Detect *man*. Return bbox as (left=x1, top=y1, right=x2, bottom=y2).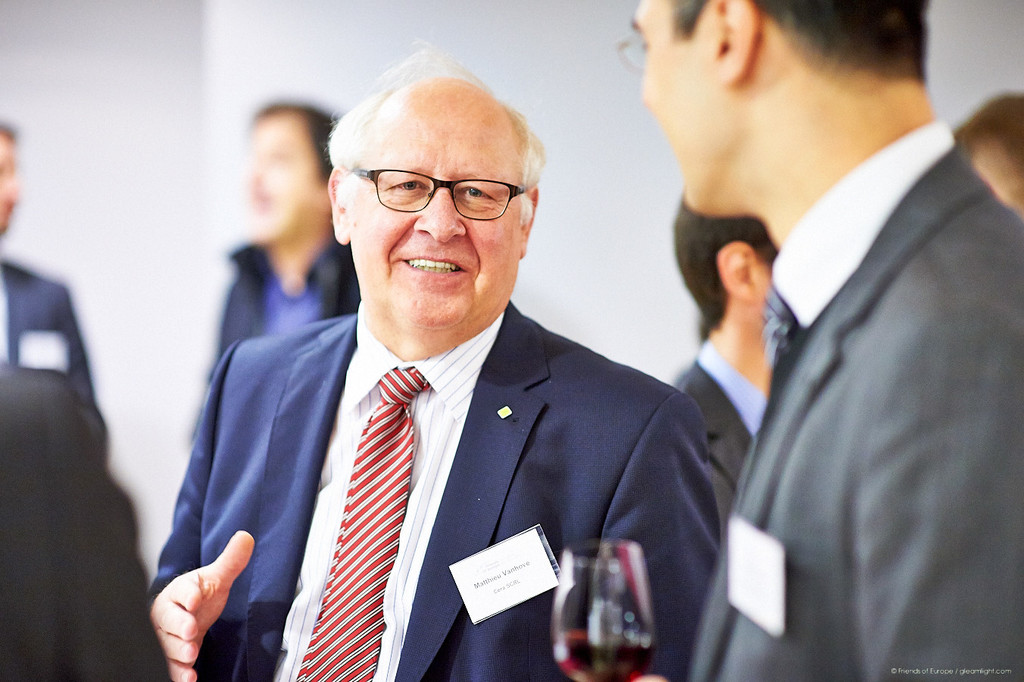
(left=190, top=98, right=361, bottom=441).
